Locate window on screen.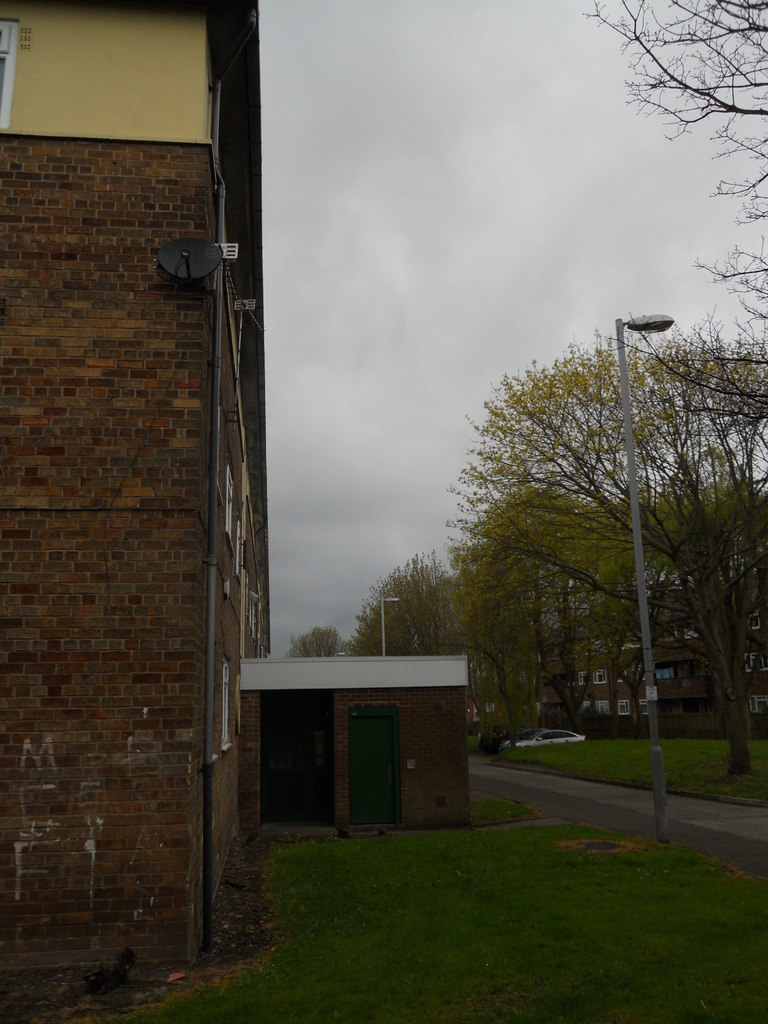
On screen at bbox=(748, 612, 767, 634).
